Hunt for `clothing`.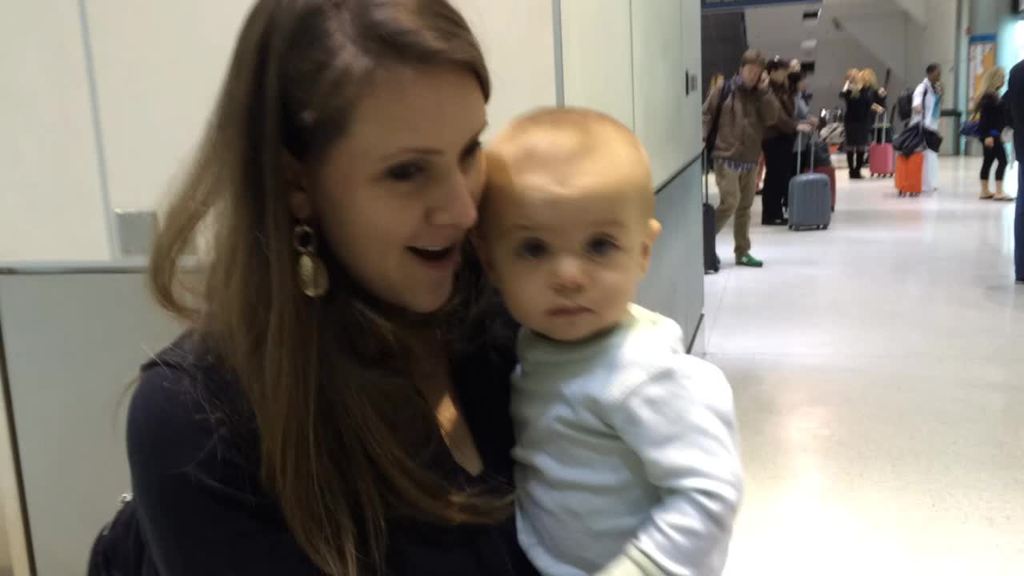
Hunted down at 123/307/537/575.
